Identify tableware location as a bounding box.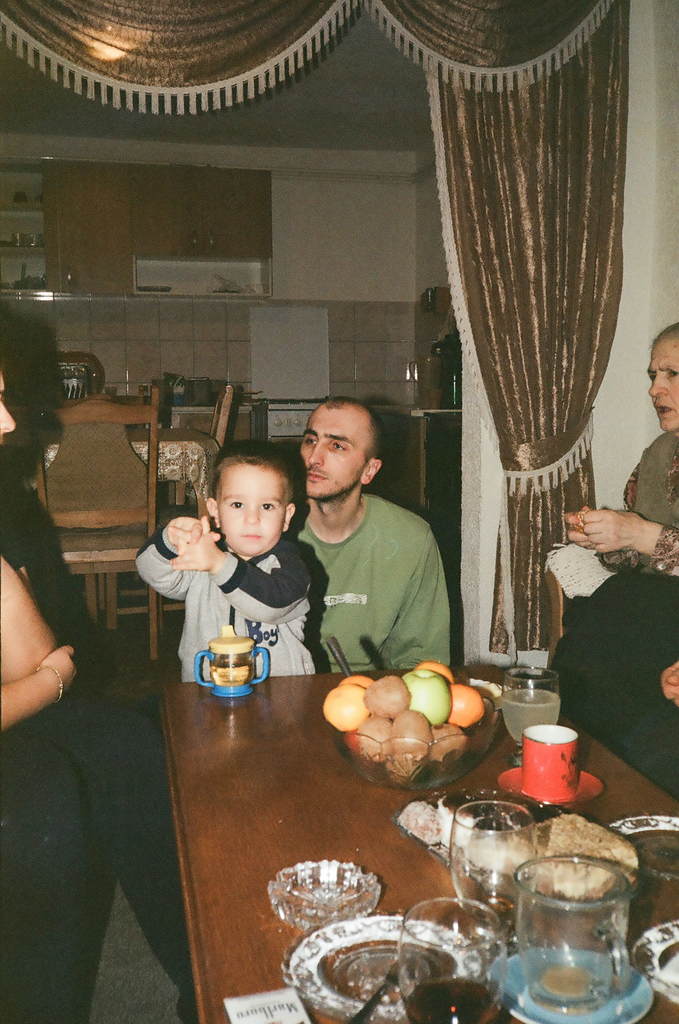
{"left": 328, "top": 726, "right": 500, "bottom": 788}.
